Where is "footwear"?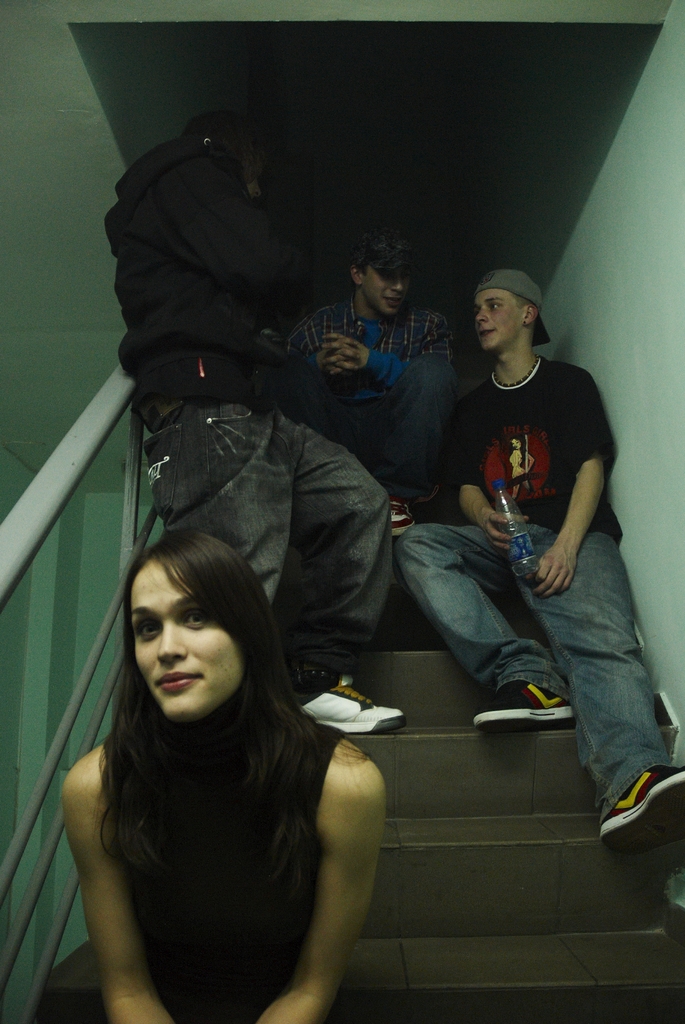
BBox(476, 680, 577, 725).
